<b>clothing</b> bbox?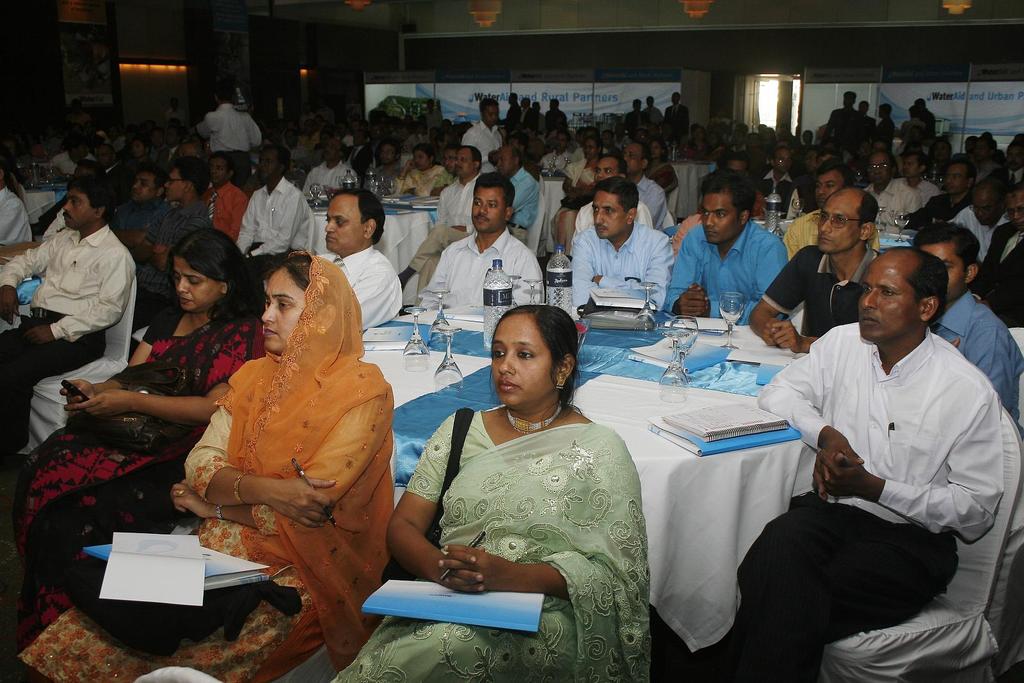
<region>904, 194, 975, 231</region>
